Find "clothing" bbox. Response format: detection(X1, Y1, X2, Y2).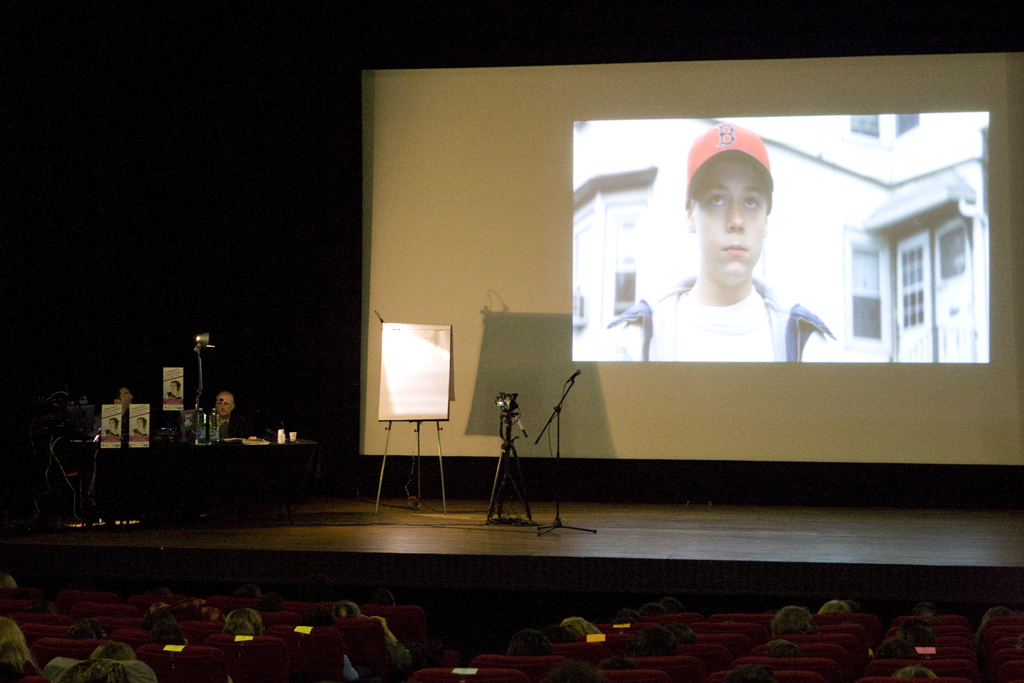
detection(105, 430, 121, 438).
